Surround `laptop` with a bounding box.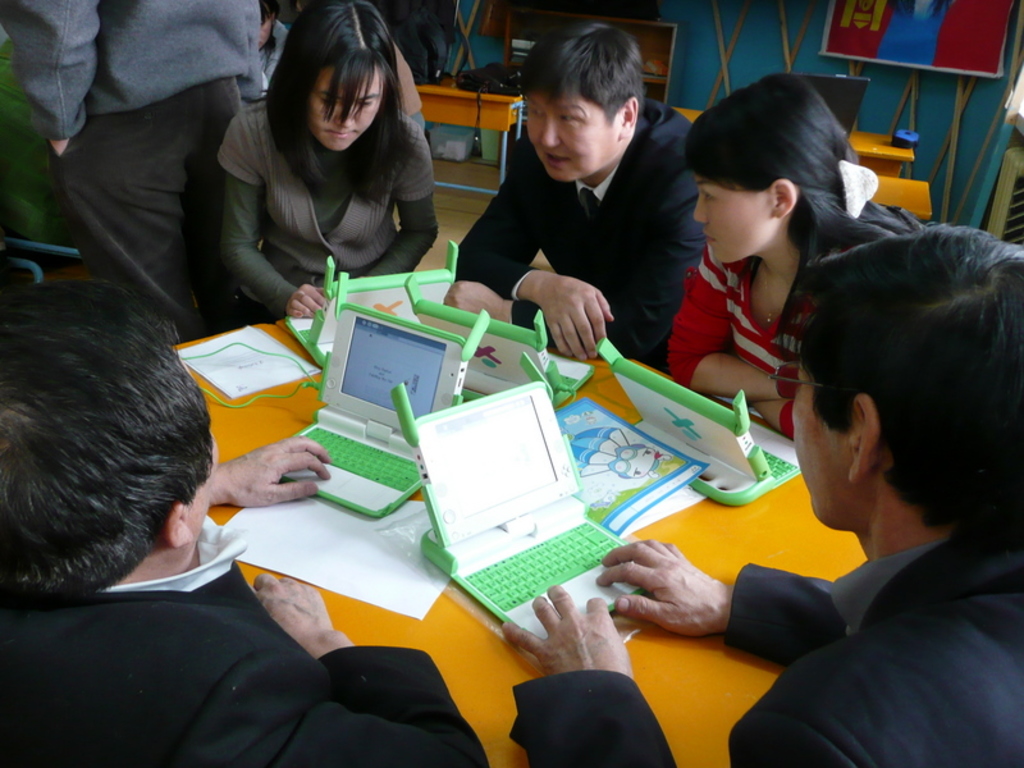
locate(390, 351, 646, 645).
